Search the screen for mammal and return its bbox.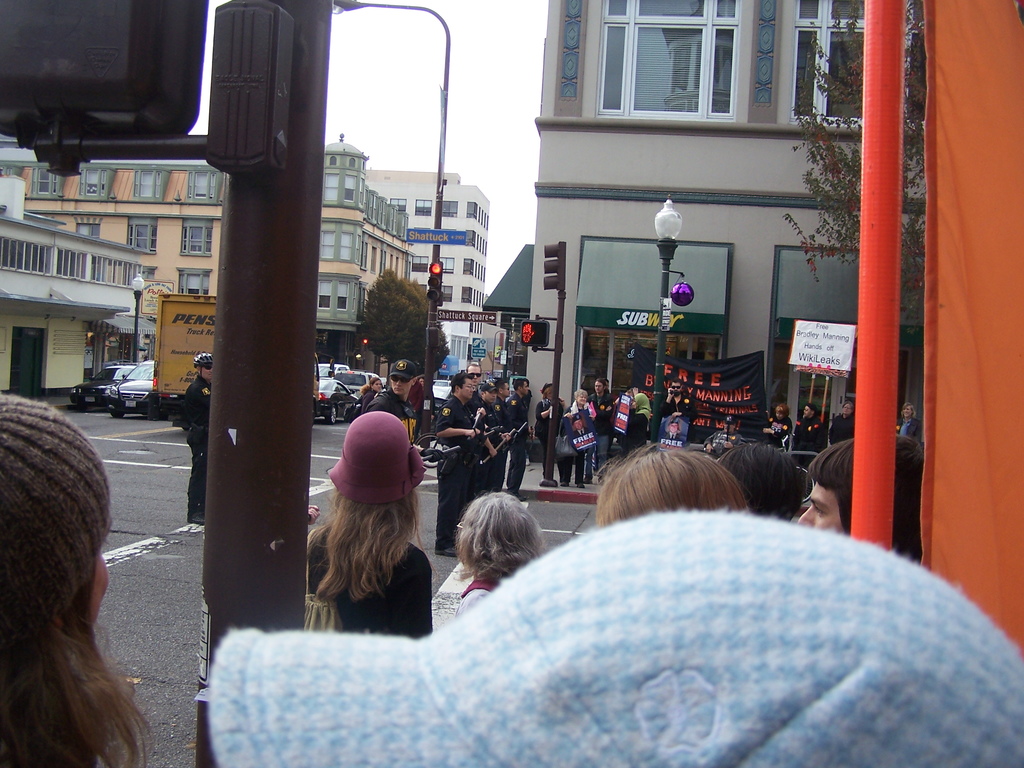
Found: detection(350, 376, 389, 422).
